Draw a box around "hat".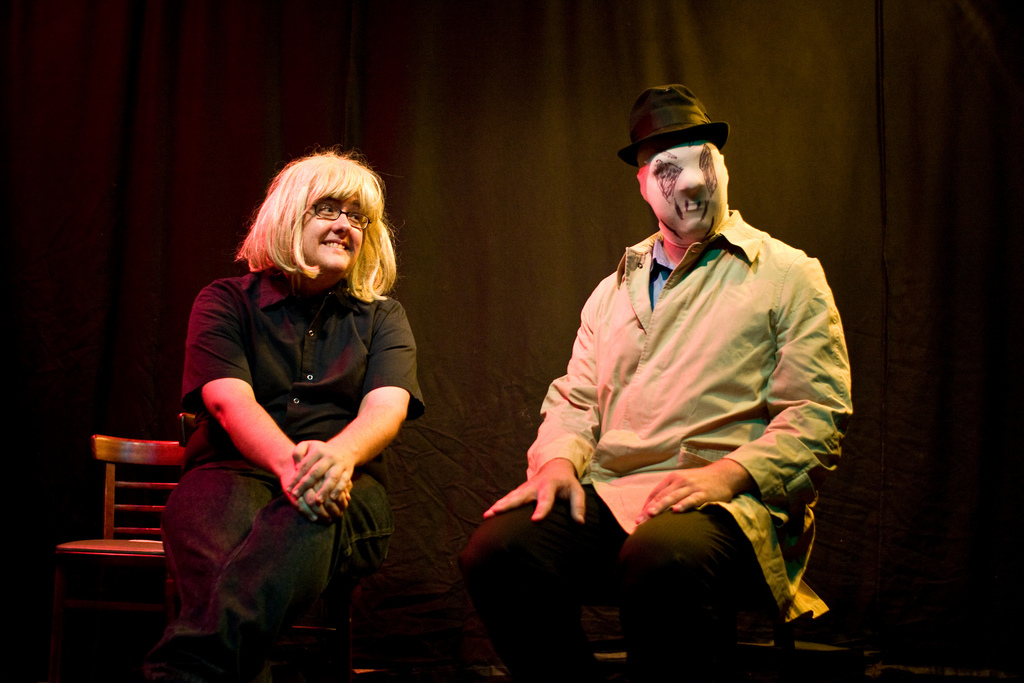
x1=617 y1=79 x2=730 y2=166.
